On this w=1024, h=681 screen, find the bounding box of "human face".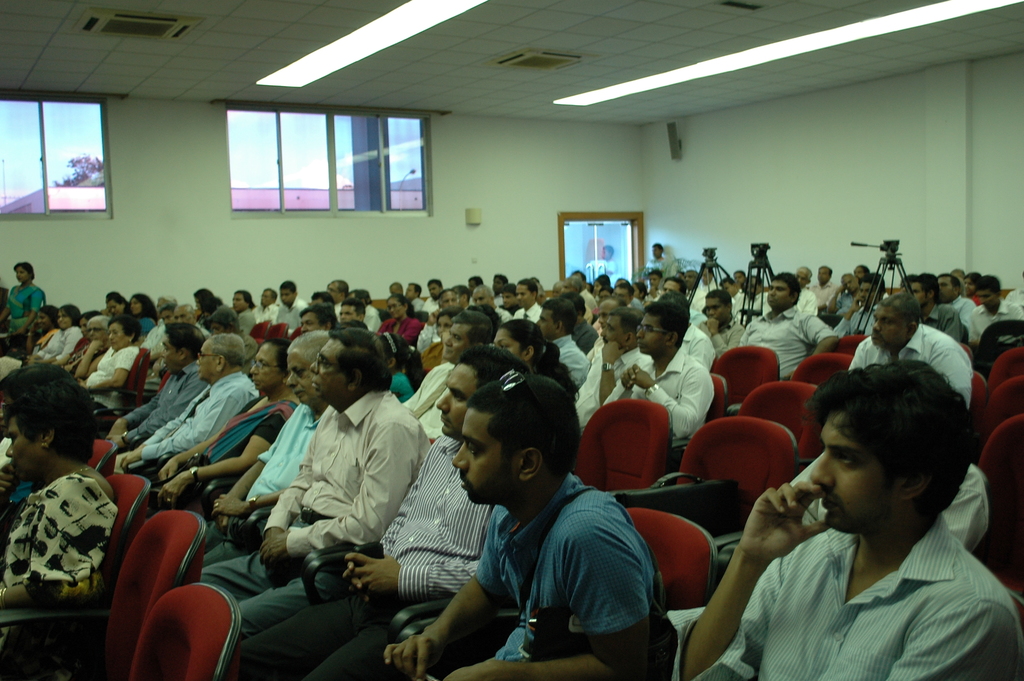
Bounding box: [left=160, top=311, right=170, bottom=324].
